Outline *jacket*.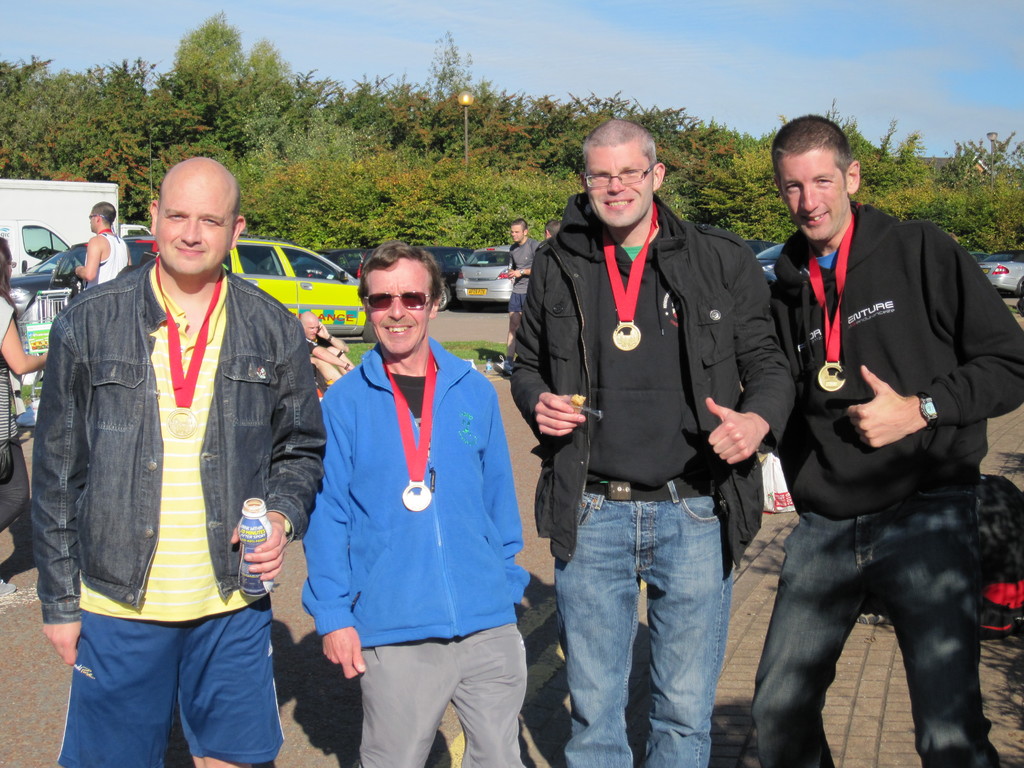
Outline: bbox(498, 132, 763, 534).
